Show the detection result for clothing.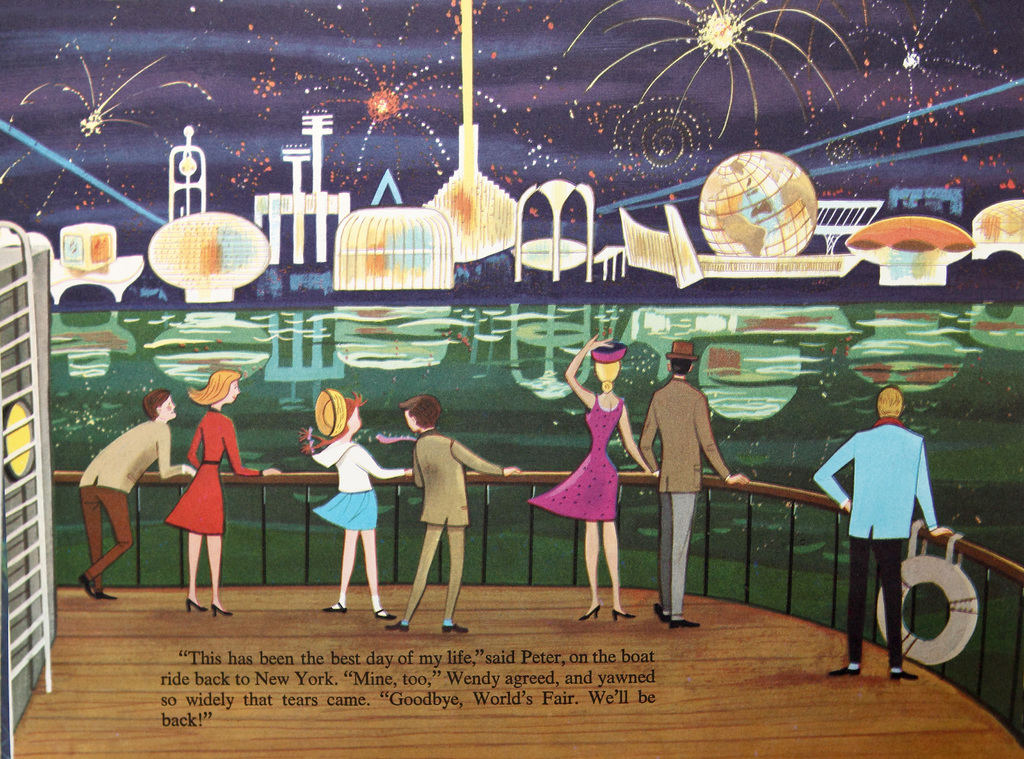
[415,437,508,524].
